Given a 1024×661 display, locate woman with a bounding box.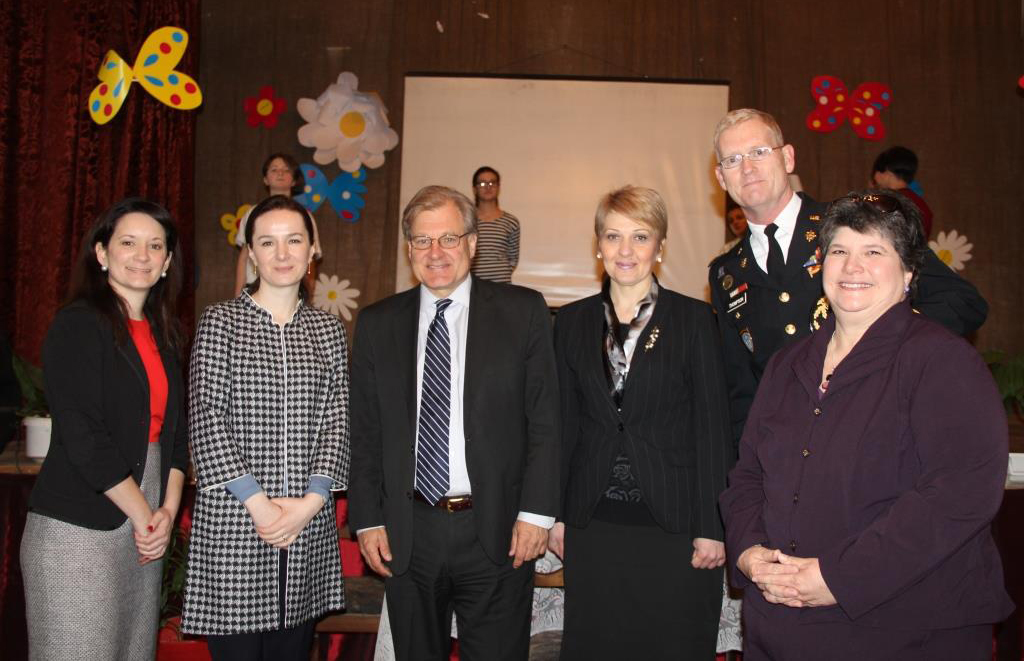
Located: left=195, top=193, right=354, bottom=660.
